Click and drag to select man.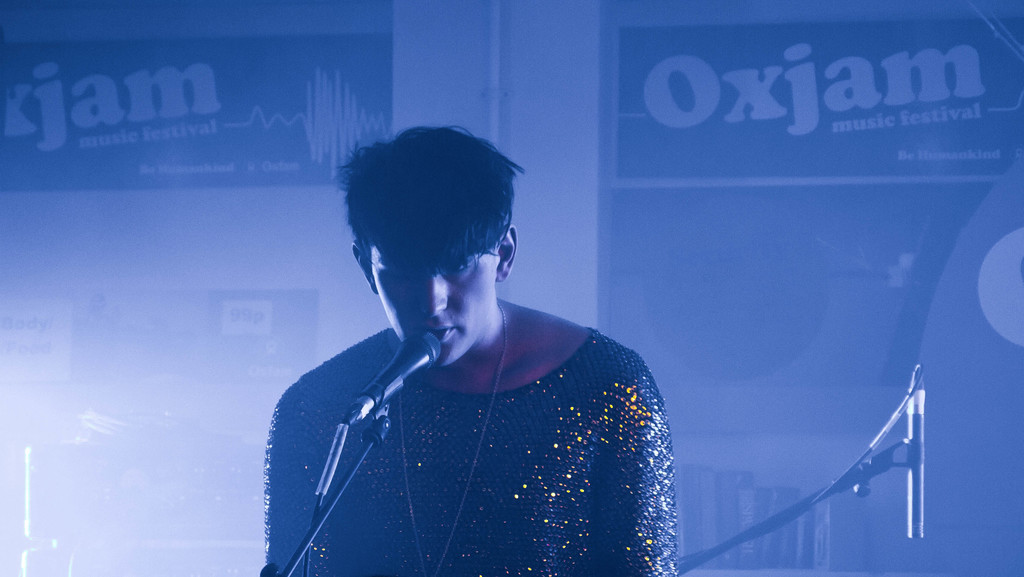
Selection: [left=255, top=121, right=689, bottom=576].
